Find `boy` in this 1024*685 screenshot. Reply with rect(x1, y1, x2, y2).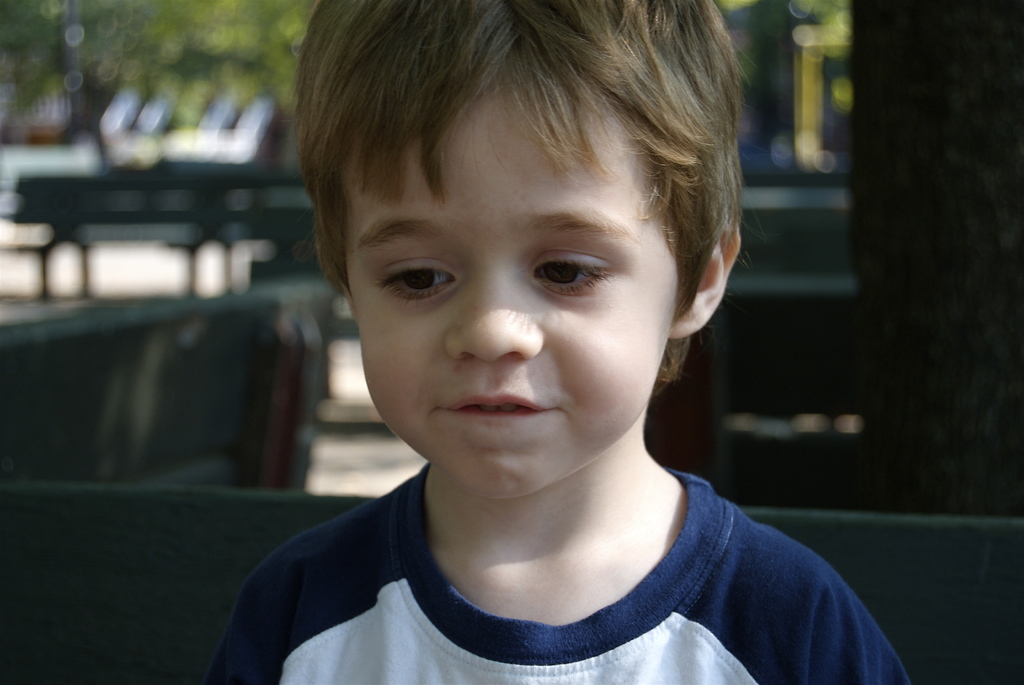
rect(220, 0, 920, 684).
